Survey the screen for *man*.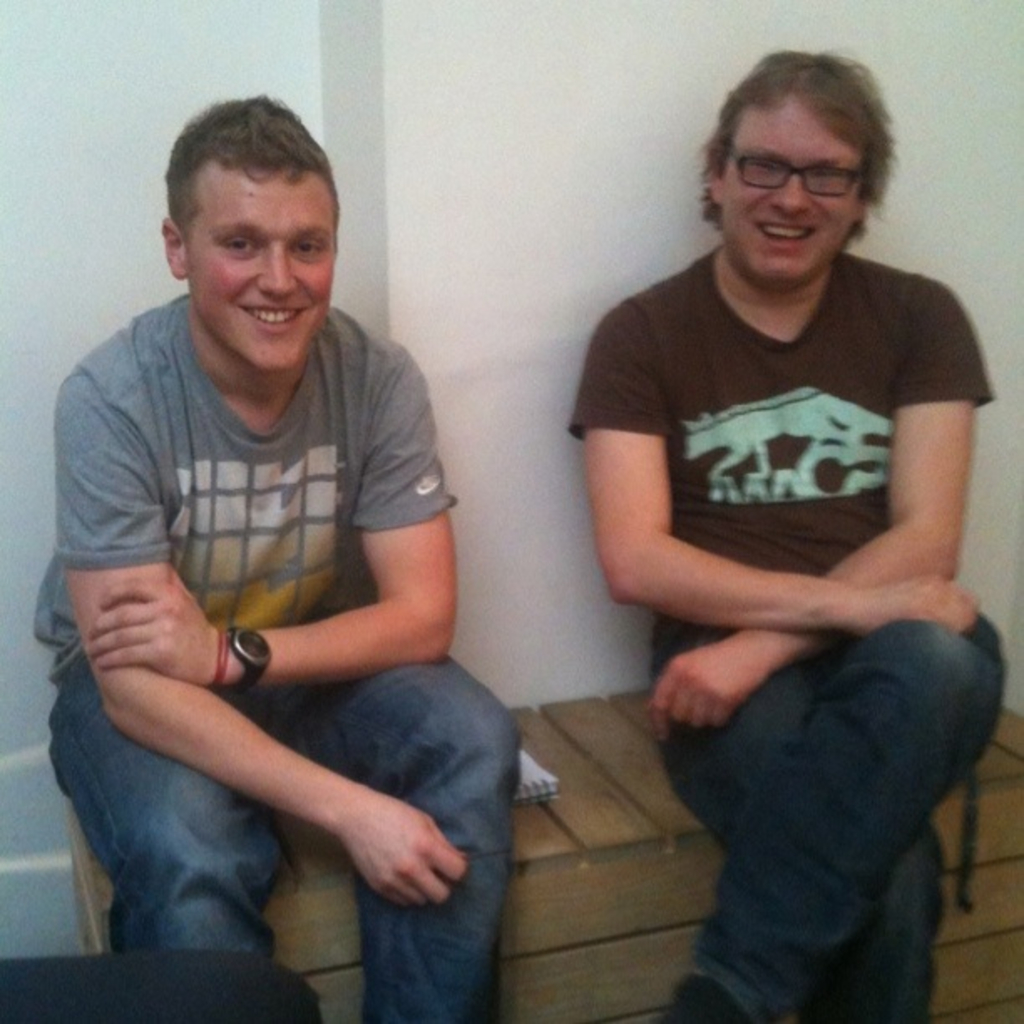
Survey found: (left=32, top=94, right=525, bottom=1022).
